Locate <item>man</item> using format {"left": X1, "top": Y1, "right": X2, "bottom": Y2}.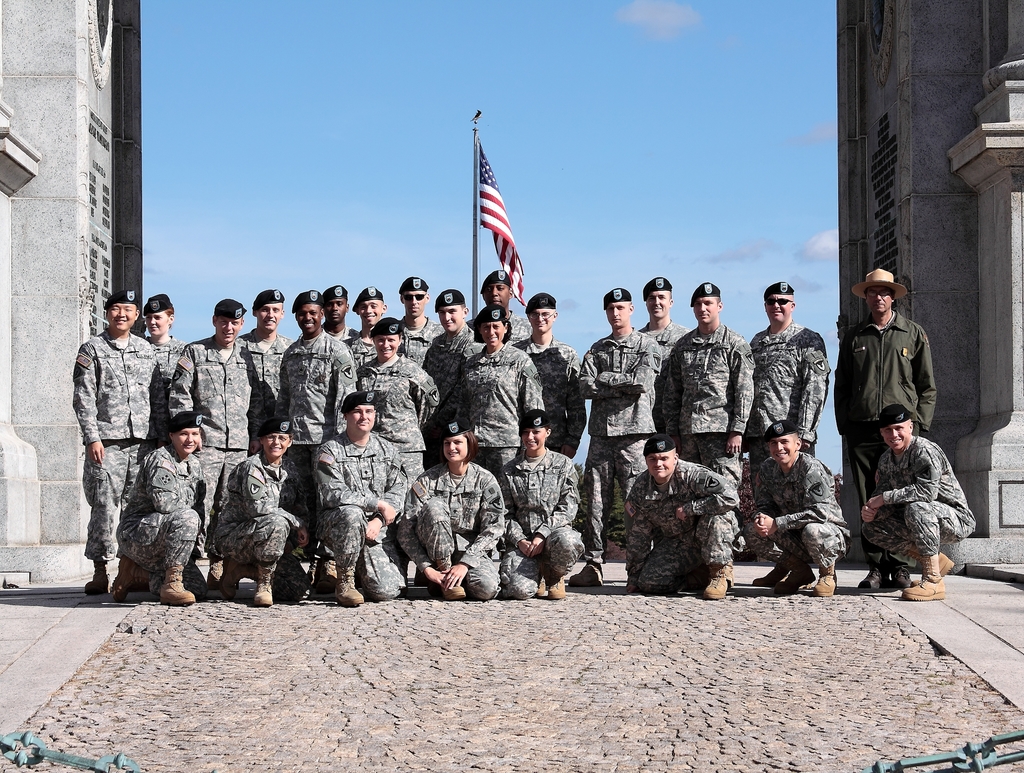
{"left": 319, "top": 394, "right": 413, "bottom": 599}.
